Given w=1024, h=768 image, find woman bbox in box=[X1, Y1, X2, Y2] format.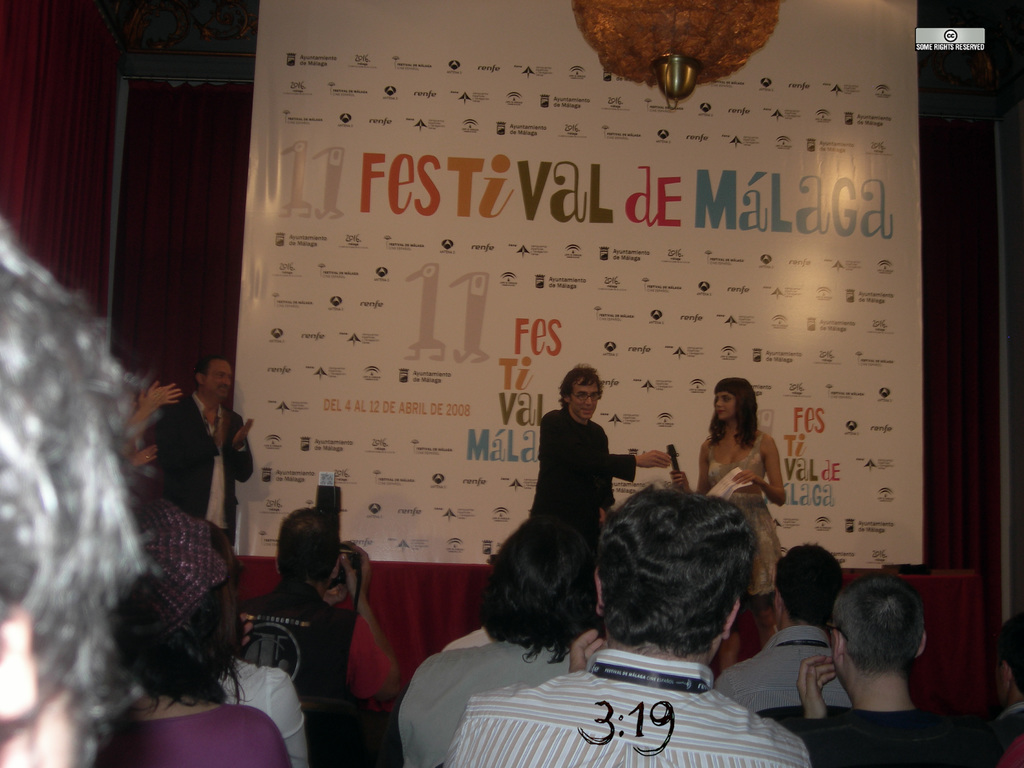
box=[88, 497, 291, 767].
